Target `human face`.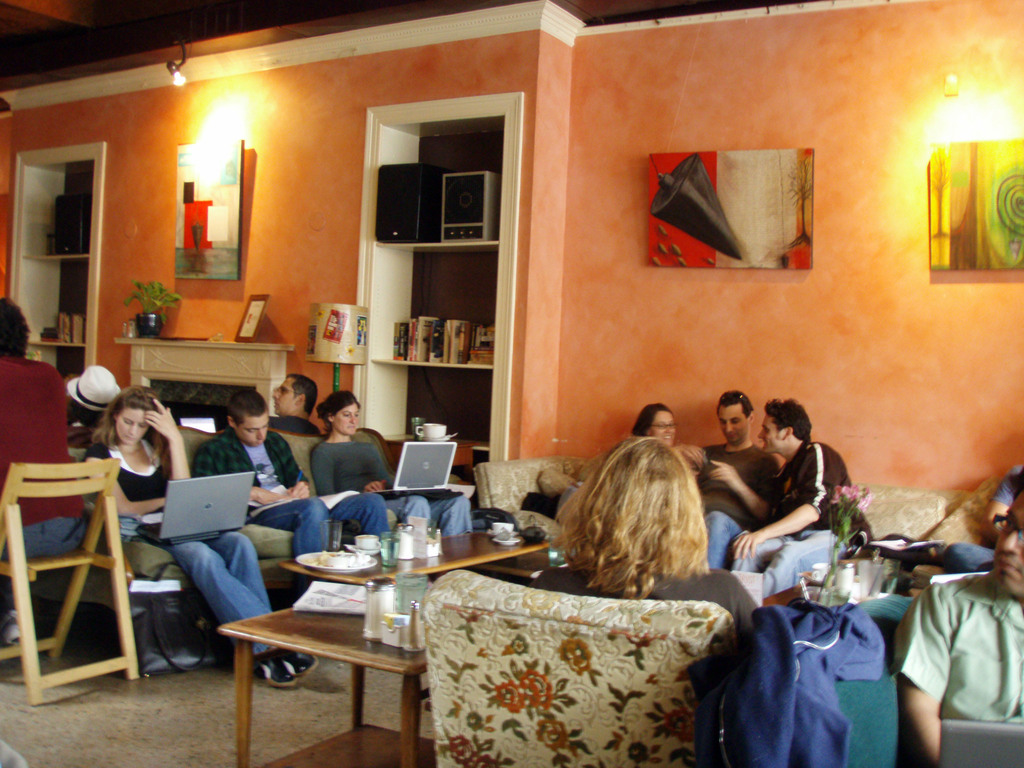
Target region: 717,404,749,444.
